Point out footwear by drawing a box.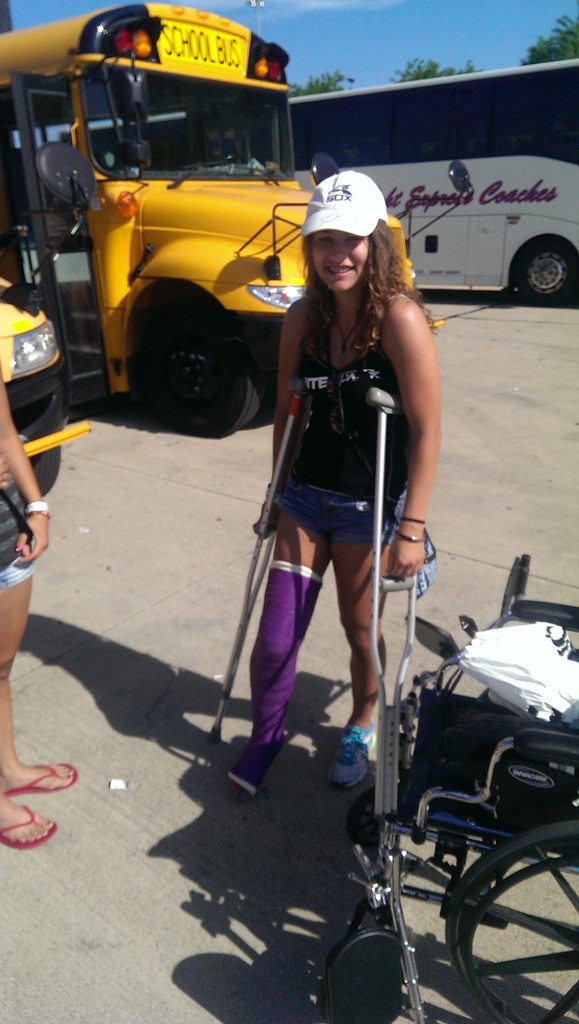
<box>227,733,284,803</box>.
